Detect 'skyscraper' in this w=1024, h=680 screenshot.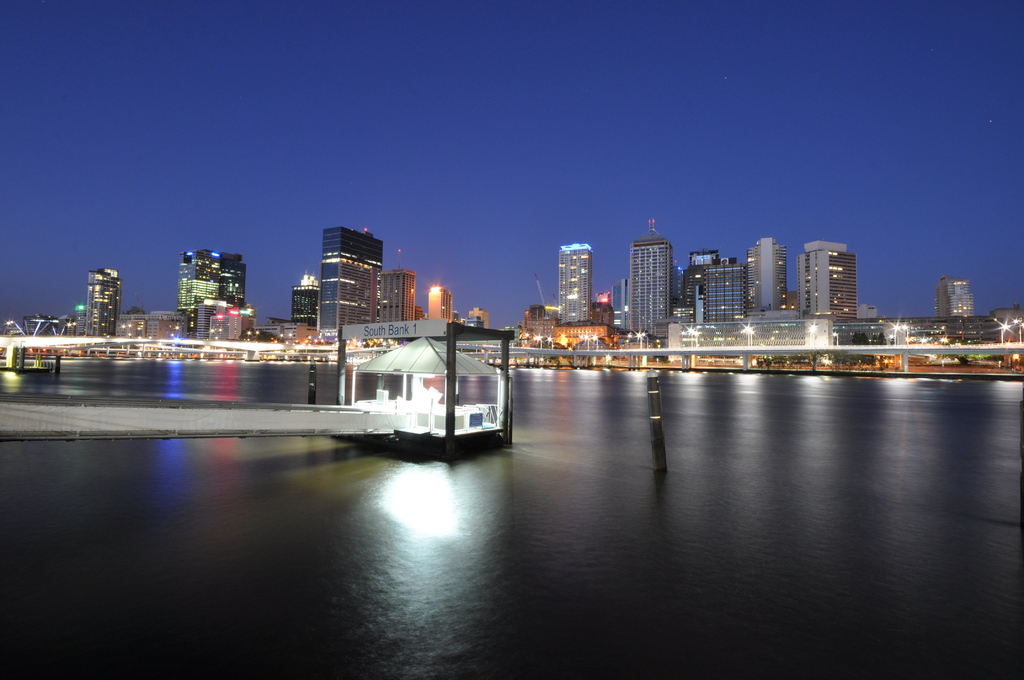
Detection: (x1=159, y1=241, x2=248, y2=319).
